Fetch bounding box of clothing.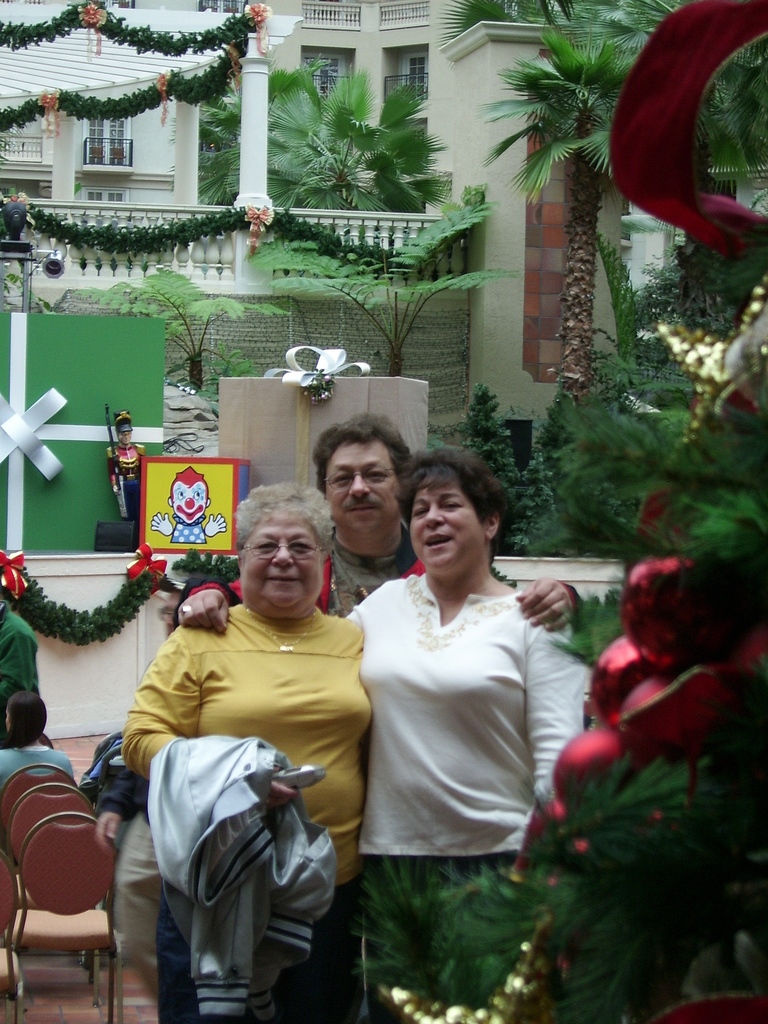
Bbox: detection(340, 532, 586, 888).
